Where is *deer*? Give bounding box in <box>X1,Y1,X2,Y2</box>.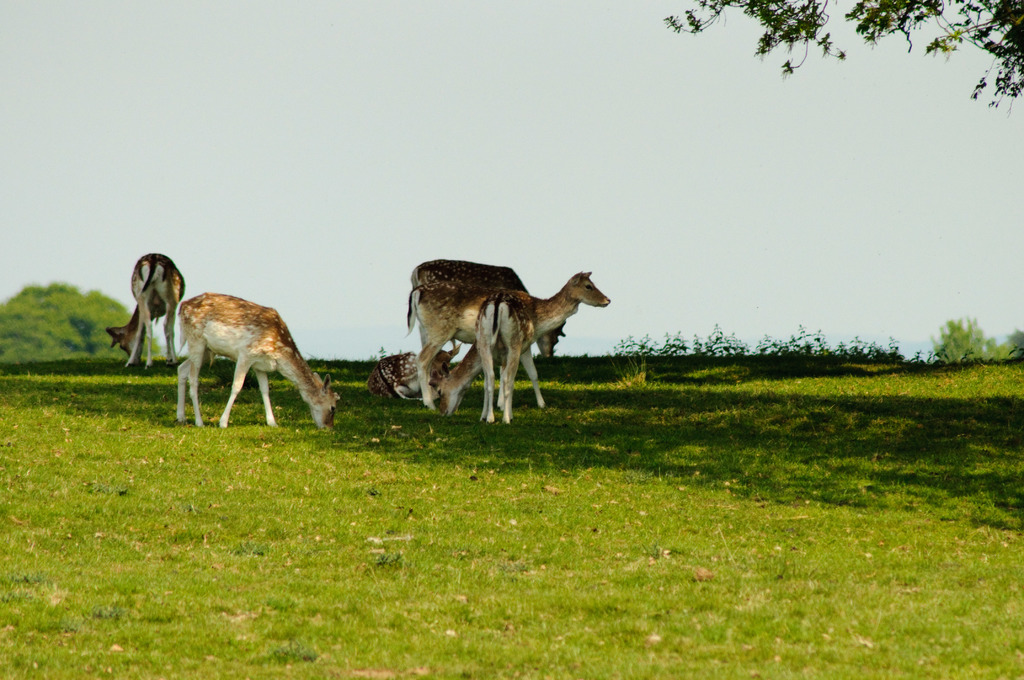
<box>413,257,563,364</box>.
